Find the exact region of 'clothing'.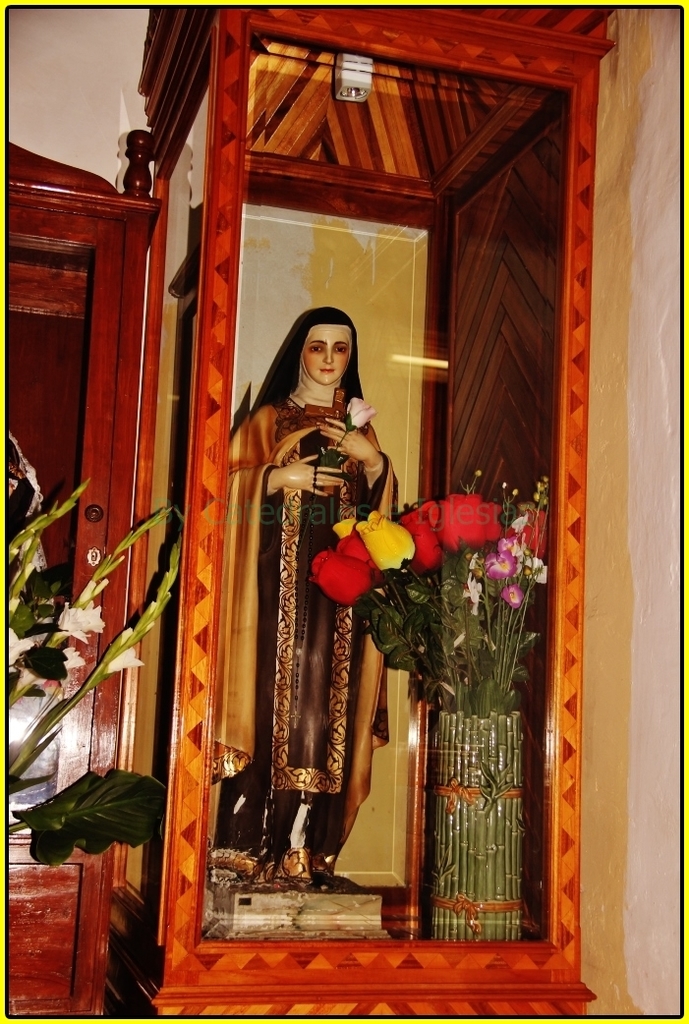
Exact region: (x1=232, y1=340, x2=404, y2=873).
